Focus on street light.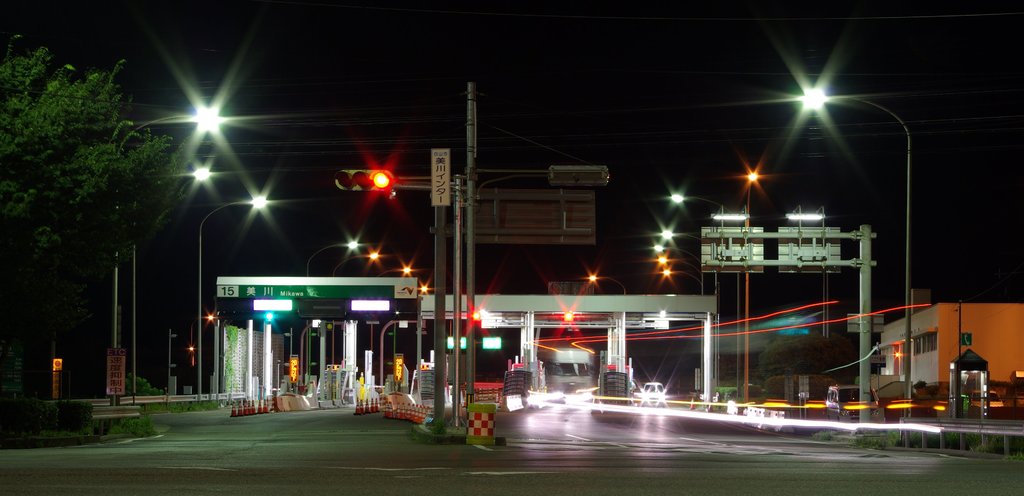
Focused at region(301, 229, 365, 396).
